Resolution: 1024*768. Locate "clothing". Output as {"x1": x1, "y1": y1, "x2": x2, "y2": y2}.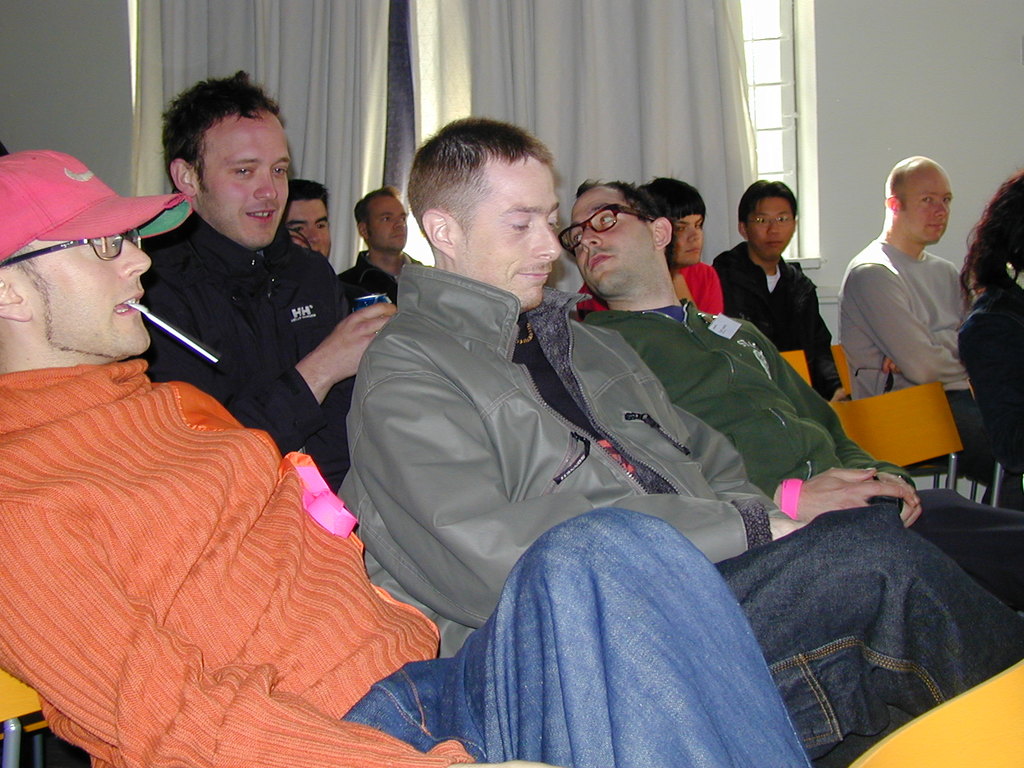
{"x1": 957, "y1": 282, "x2": 1023, "y2": 445}.
